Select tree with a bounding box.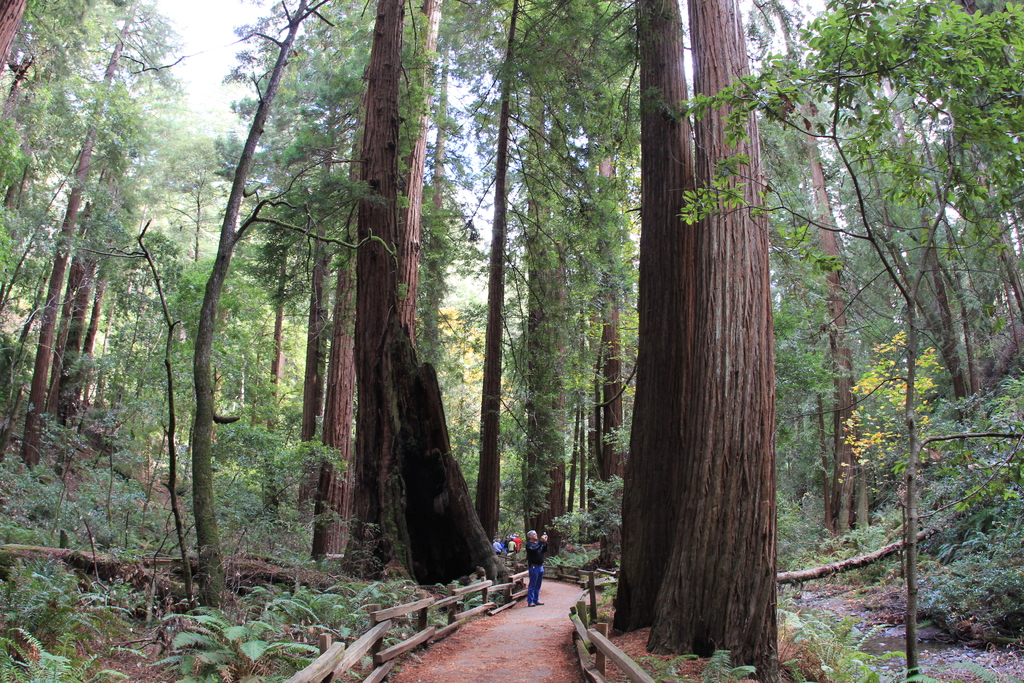
646/0/1023/623.
